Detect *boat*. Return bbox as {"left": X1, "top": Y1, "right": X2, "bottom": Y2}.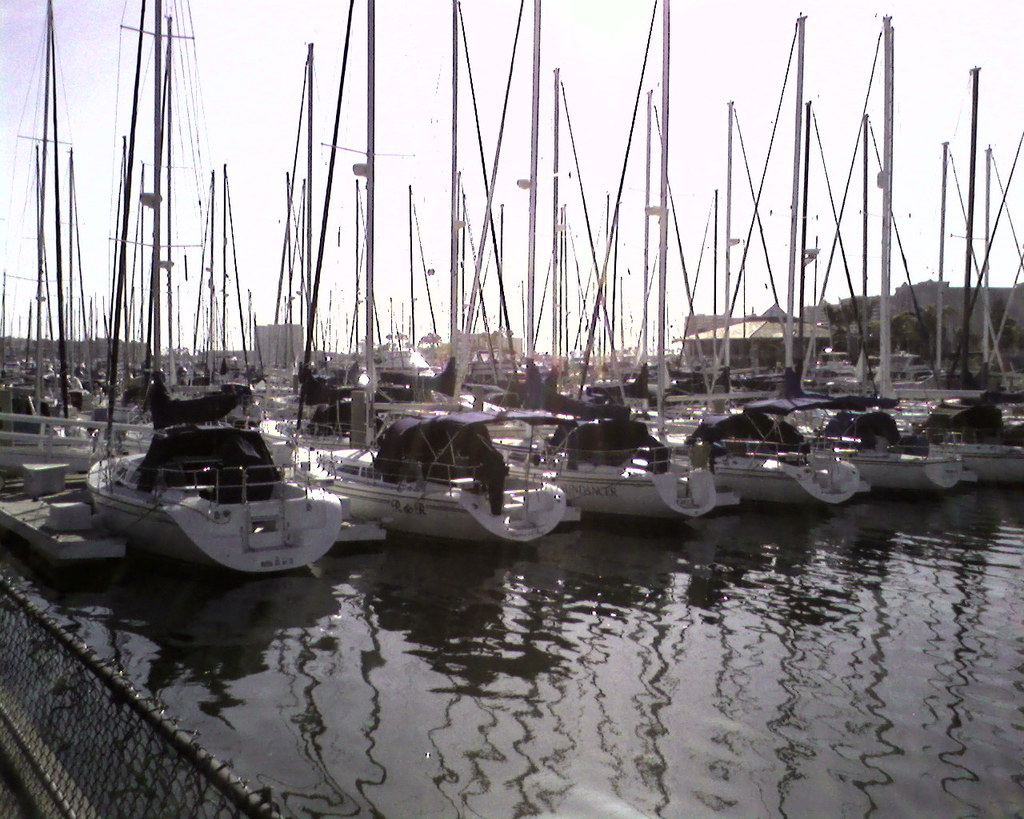
{"left": 545, "top": 206, "right": 582, "bottom": 384}.
